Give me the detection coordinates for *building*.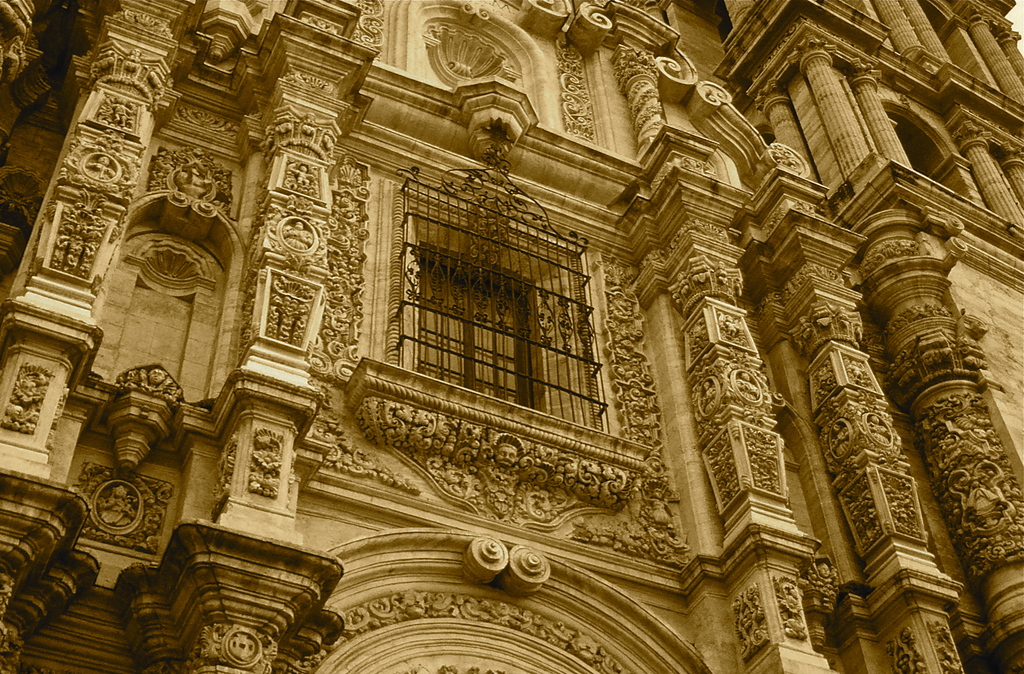
(x1=0, y1=0, x2=1023, y2=673).
